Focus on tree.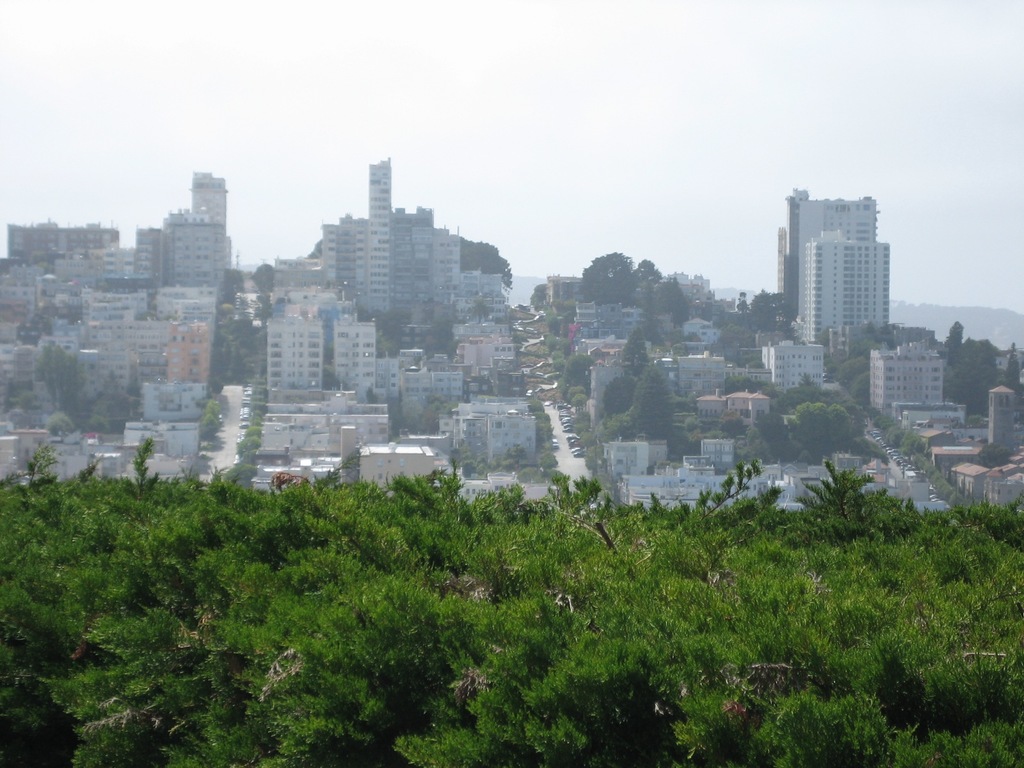
Focused at <box>460,236,515,289</box>.
